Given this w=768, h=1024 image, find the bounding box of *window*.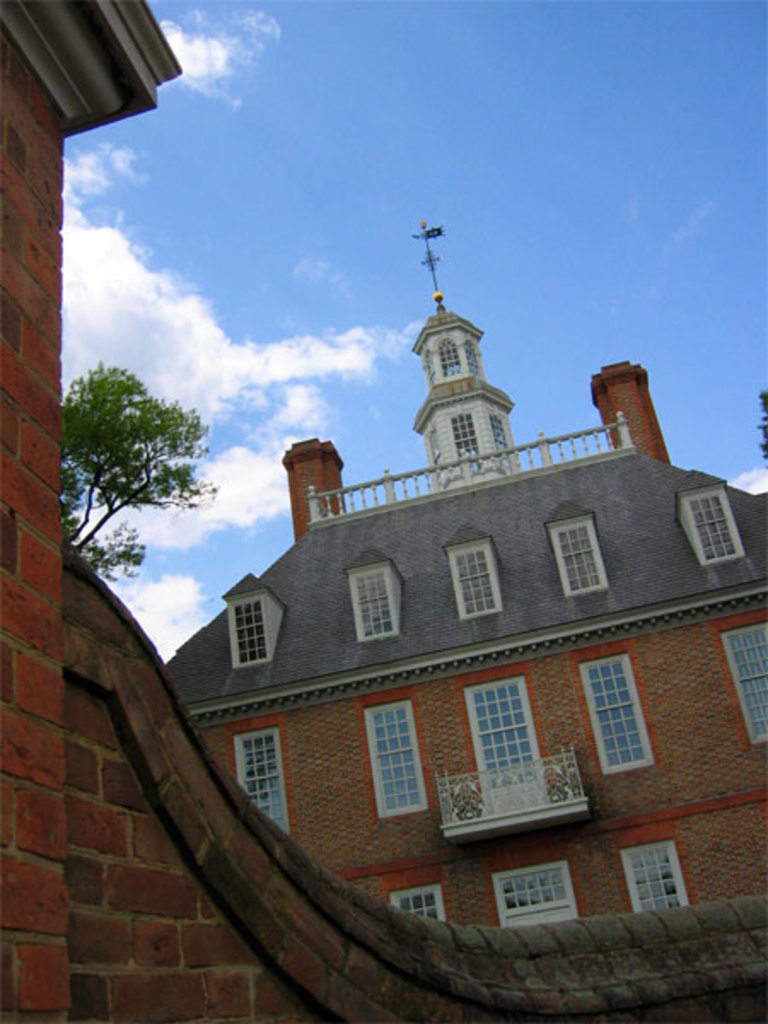
[466, 679, 548, 807].
